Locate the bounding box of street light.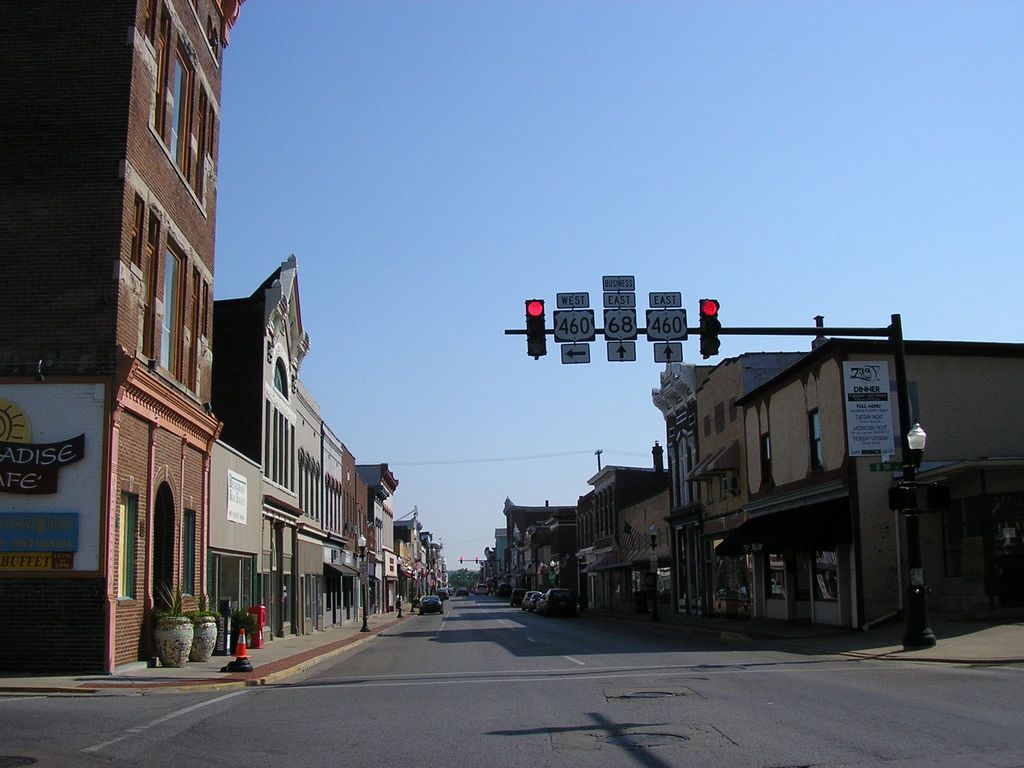
Bounding box: 893/318/918/636.
